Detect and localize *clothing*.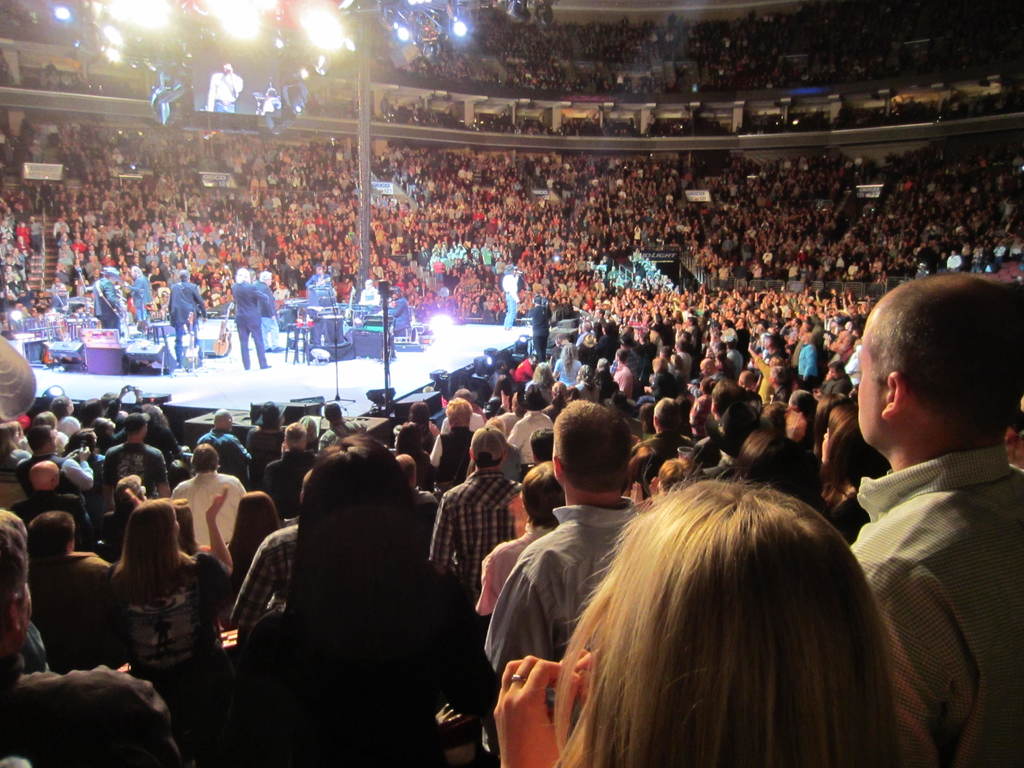
Localized at [225,525,296,642].
